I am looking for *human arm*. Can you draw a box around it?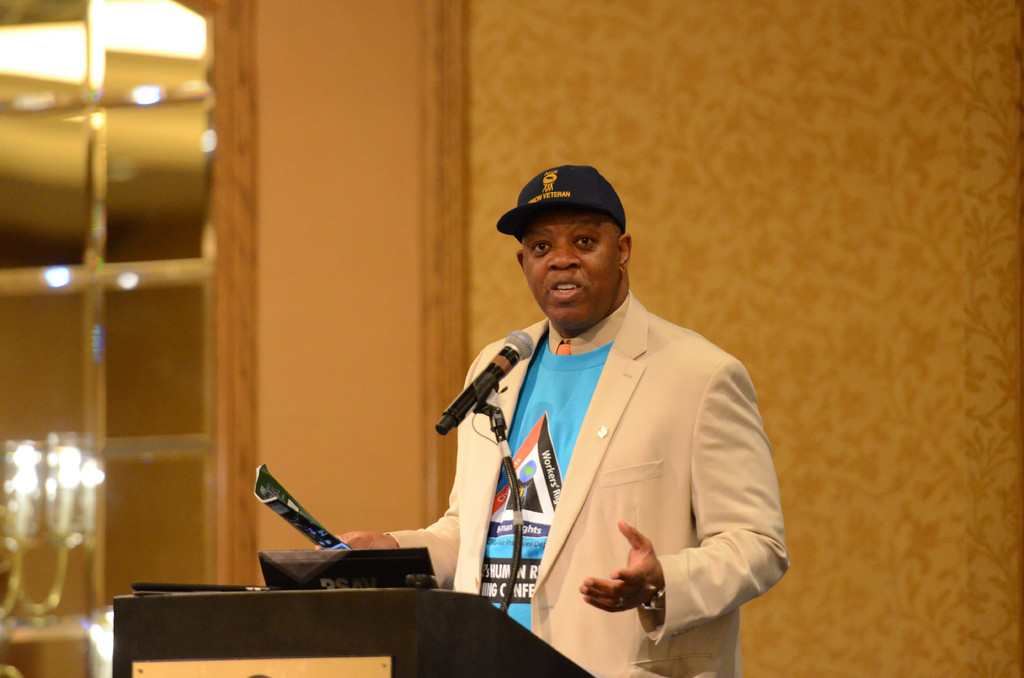
Sure, the bounding box is rect(582, 519, 663, 613).
